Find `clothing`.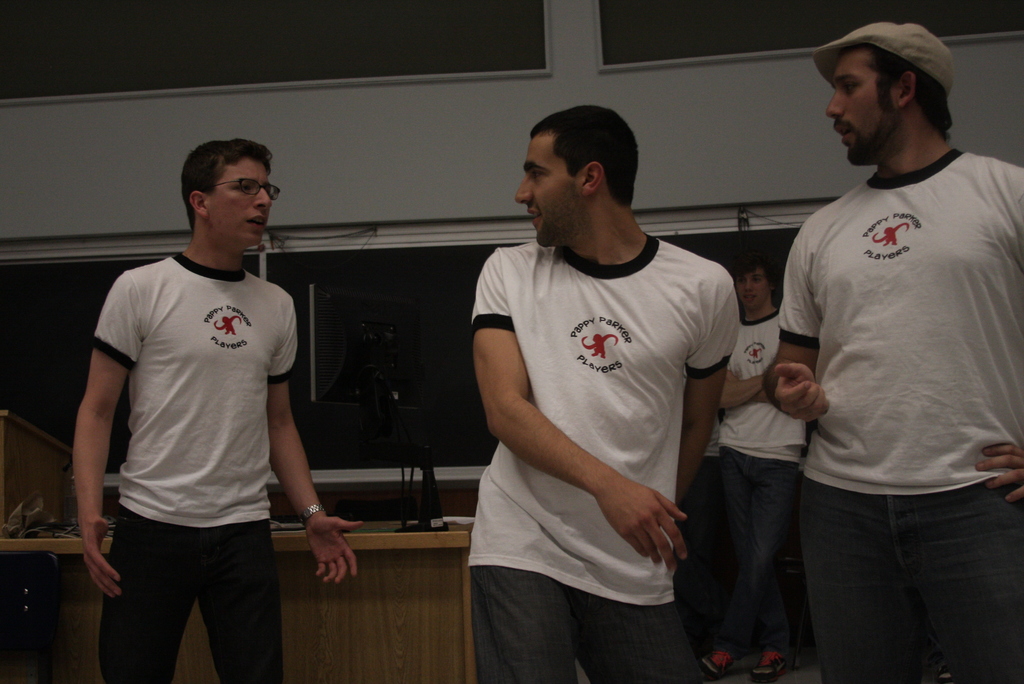
{"x1": 460, "y1": 190, "x2": 731, "y2": 627}.
